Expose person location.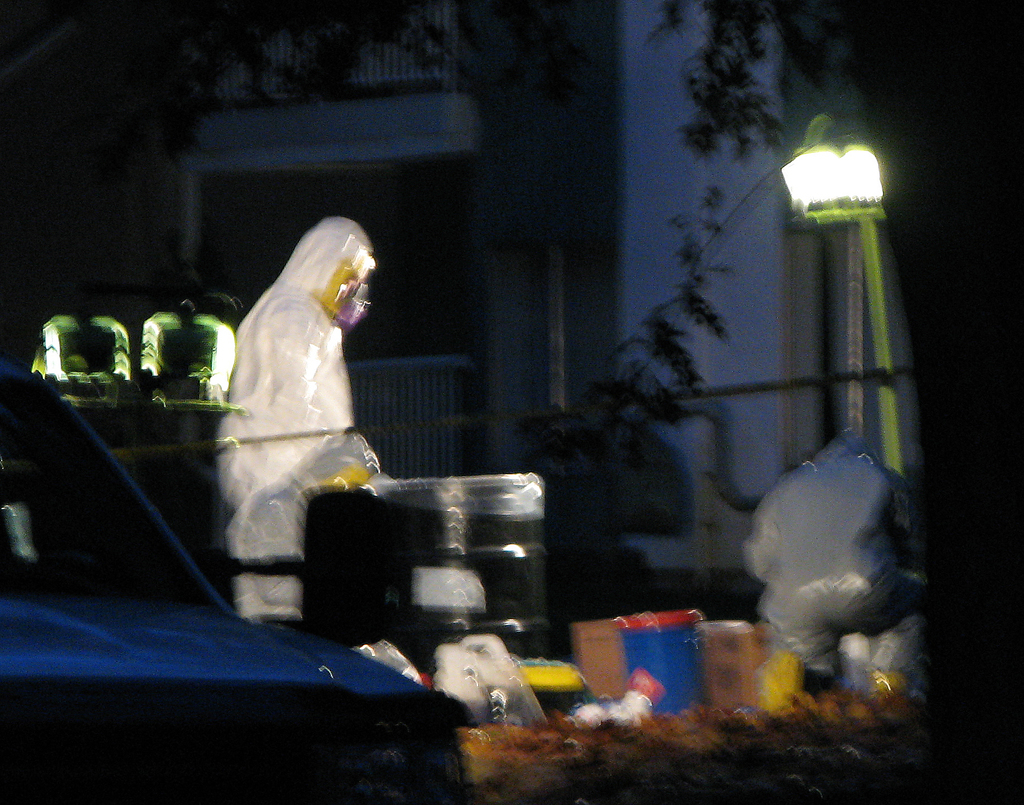
Exposed at BBox(214, 217, 380, 625).
